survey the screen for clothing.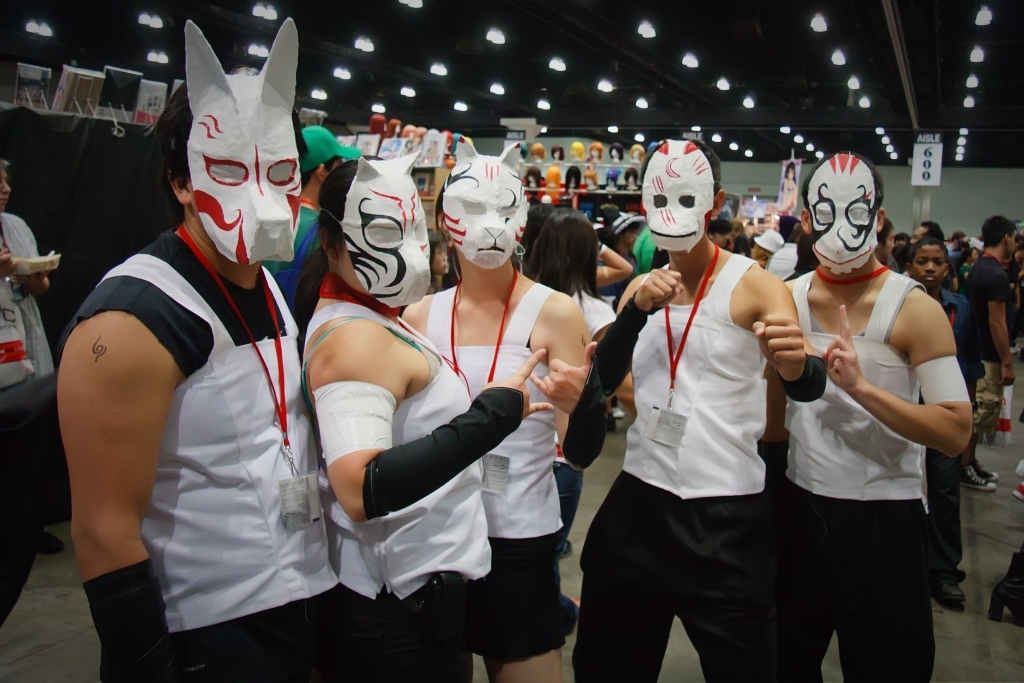
Survey found: [772,231,804,284].
